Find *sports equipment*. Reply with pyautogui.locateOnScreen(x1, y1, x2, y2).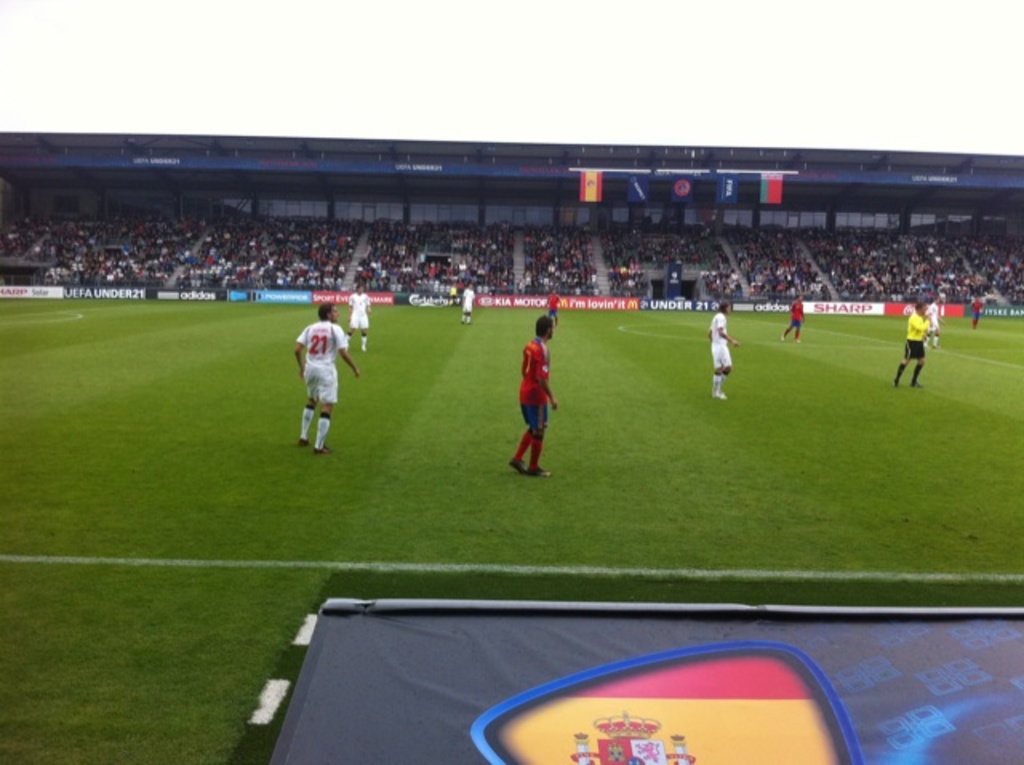
pyautogui.locateOnScreen(294, 434, 309, 447).
